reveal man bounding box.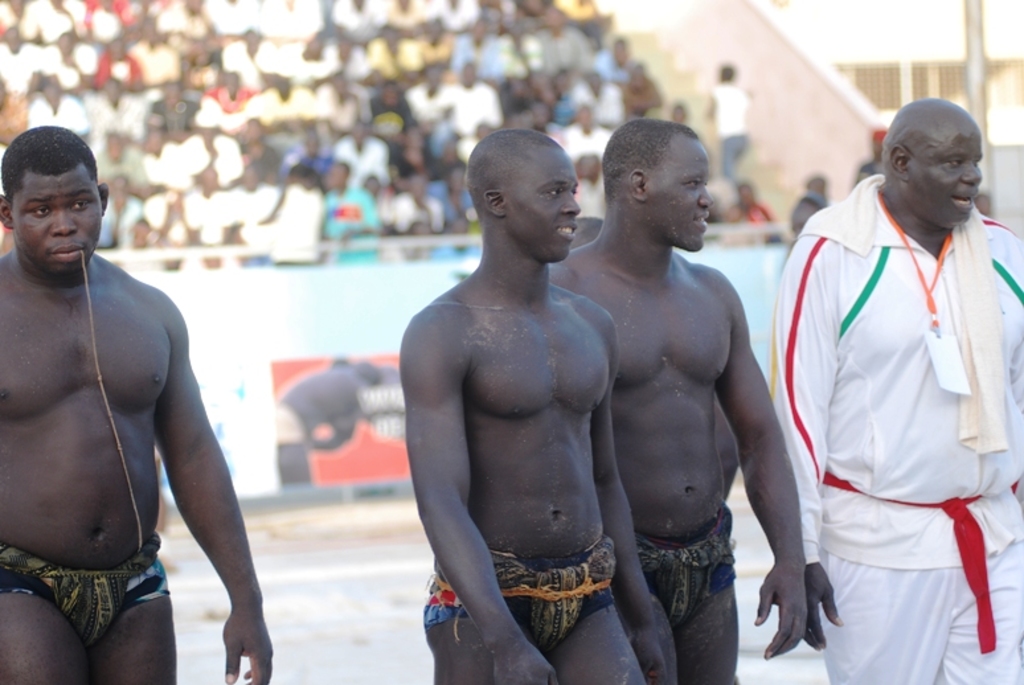
Revealed: pyautogui.locateOnScreen(1, 126, 251, 678).
